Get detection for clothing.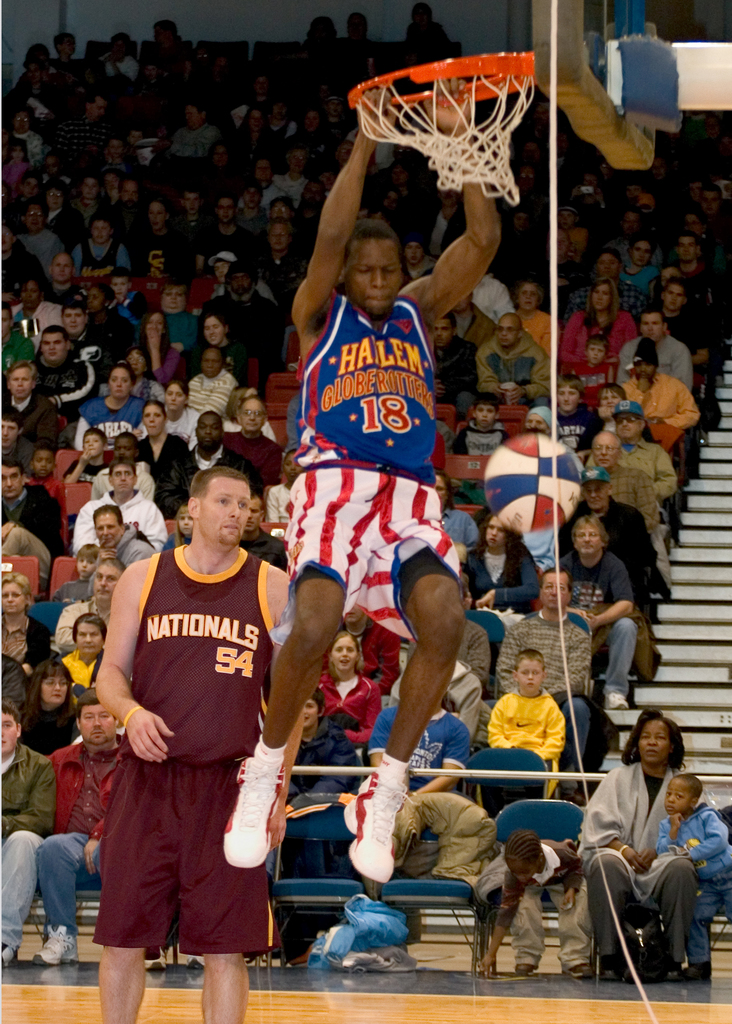
Detection: box(619, 336, 697, 394).
